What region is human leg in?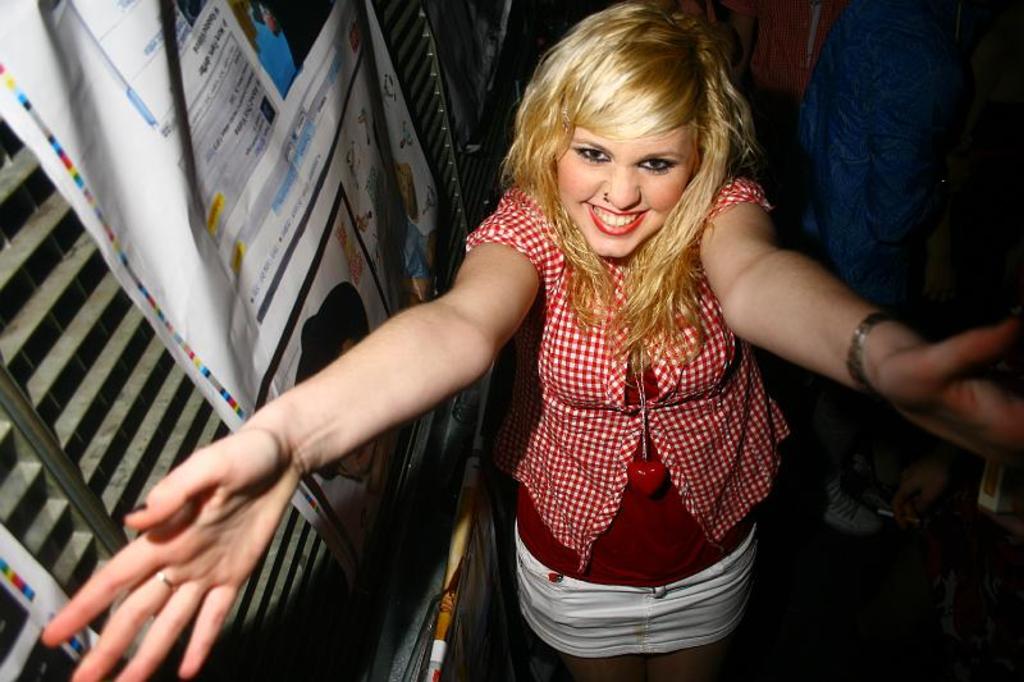
<bbox>635, 461, 762, 681</bbox>.
